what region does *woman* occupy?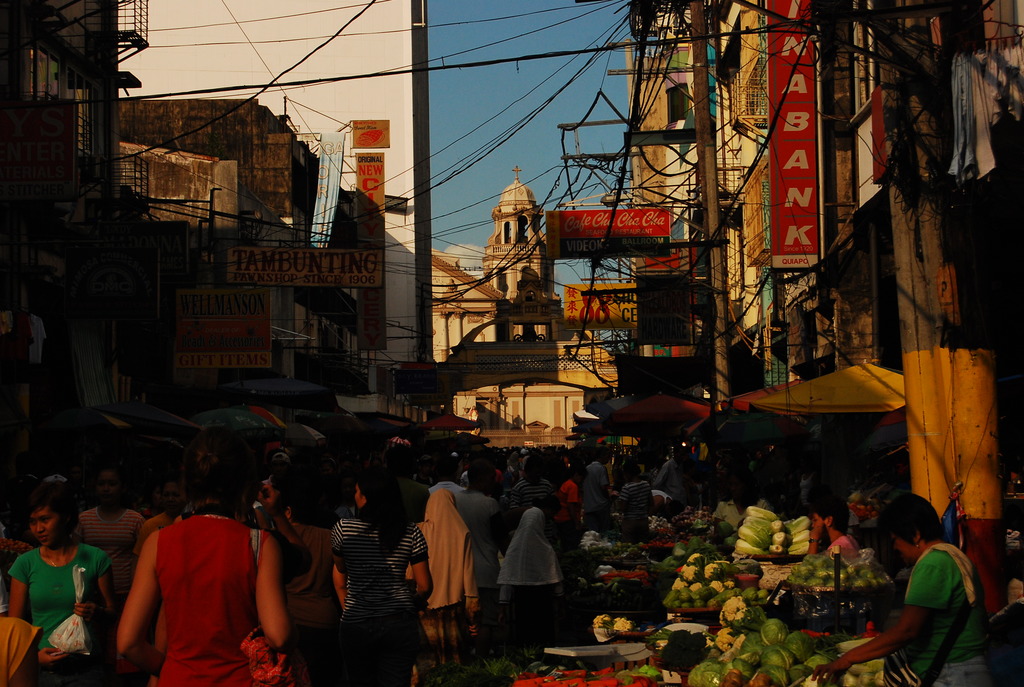
bbox(118, 420, 312, 686).
